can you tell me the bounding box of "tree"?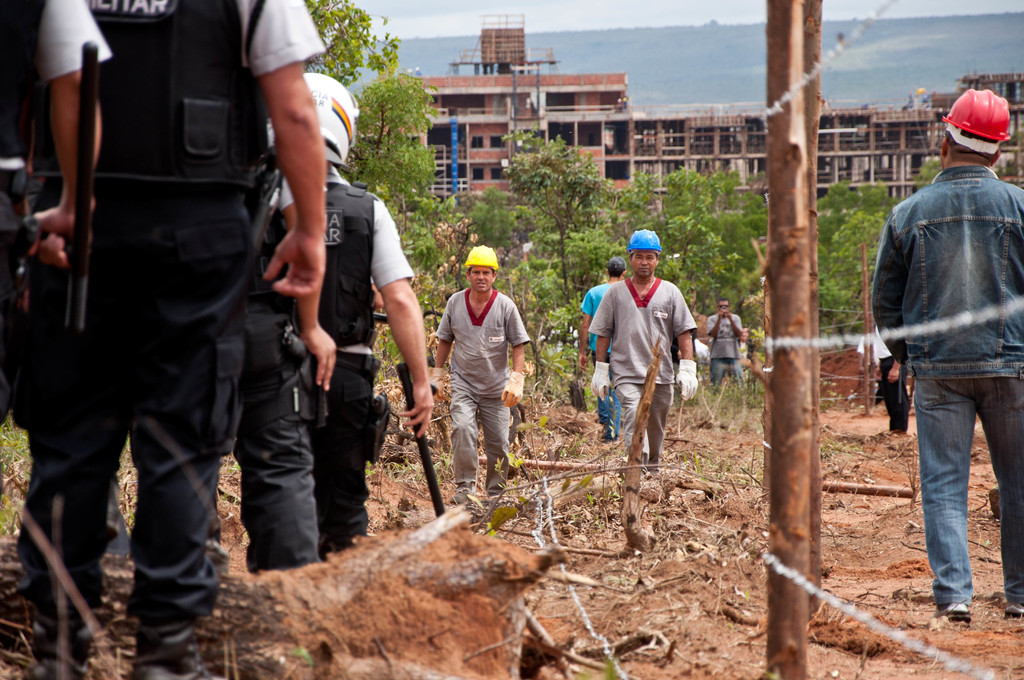
610 170 775 332.
